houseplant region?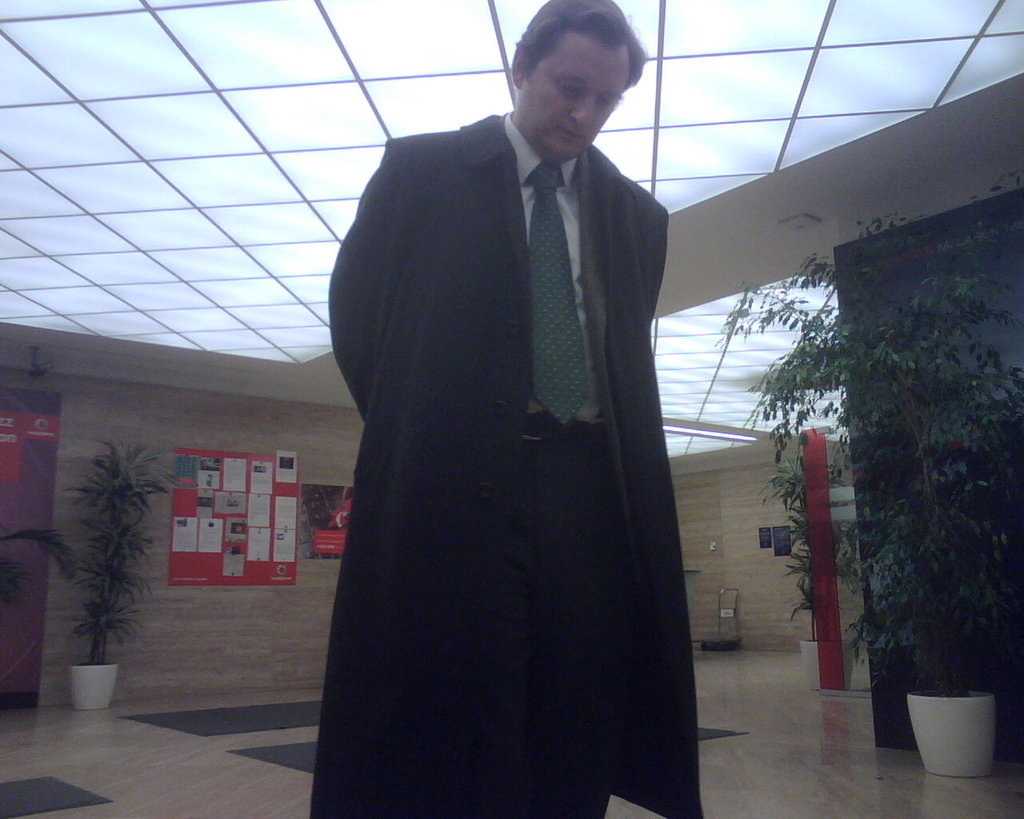
BBox(713, 249, 1023, 777)
